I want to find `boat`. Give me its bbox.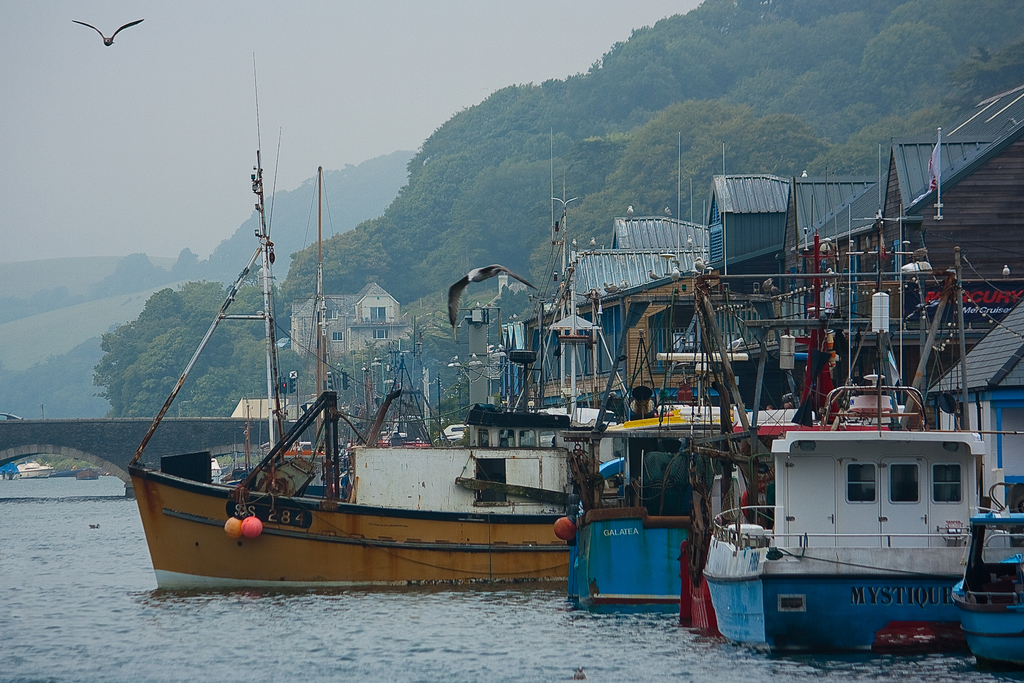
x1=566 y1=131 x2=715 y2=609.
